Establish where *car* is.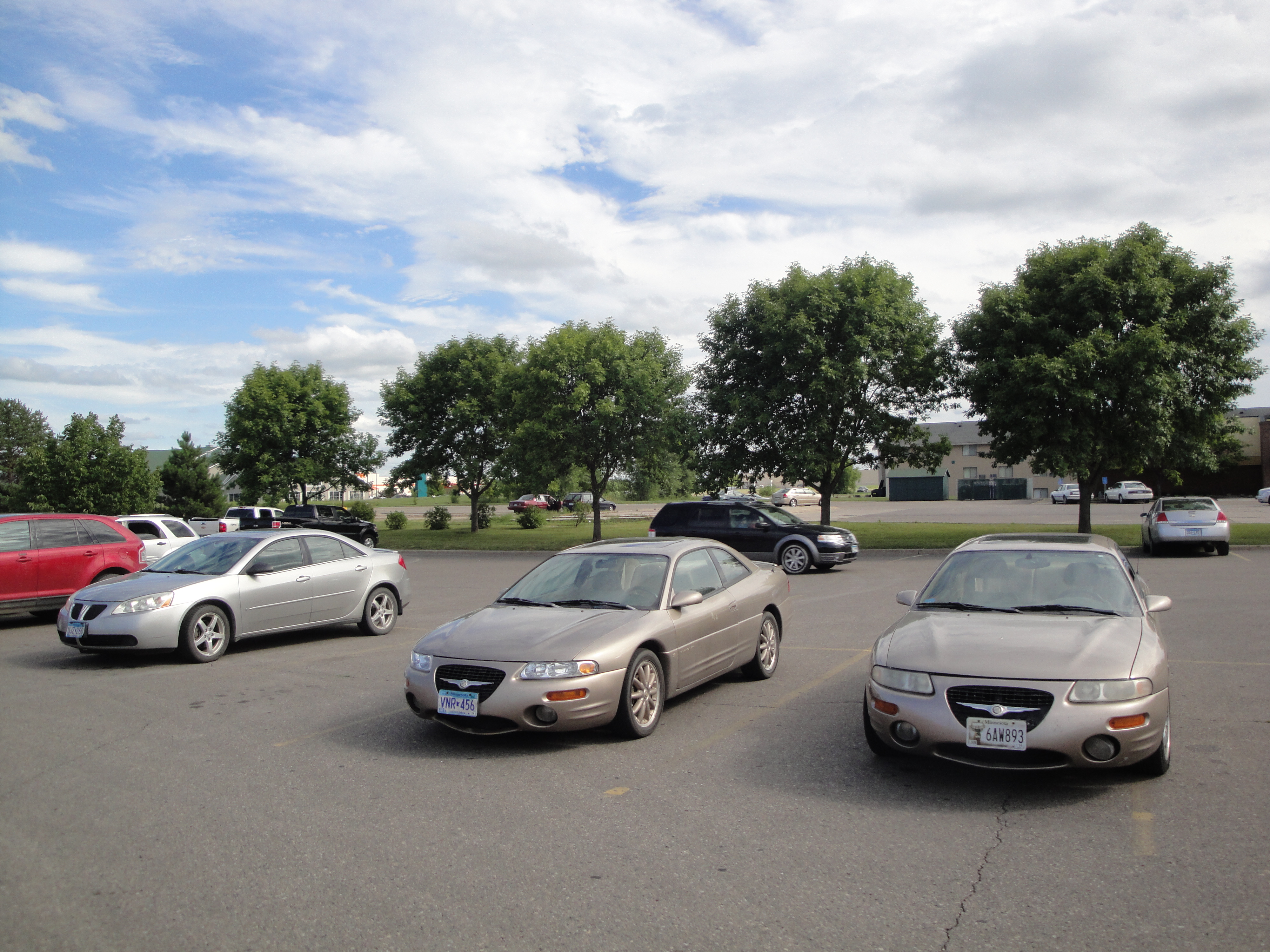
Established at {"x1": 0, "y1": 162, "x2": 44, "y2": 195}.
